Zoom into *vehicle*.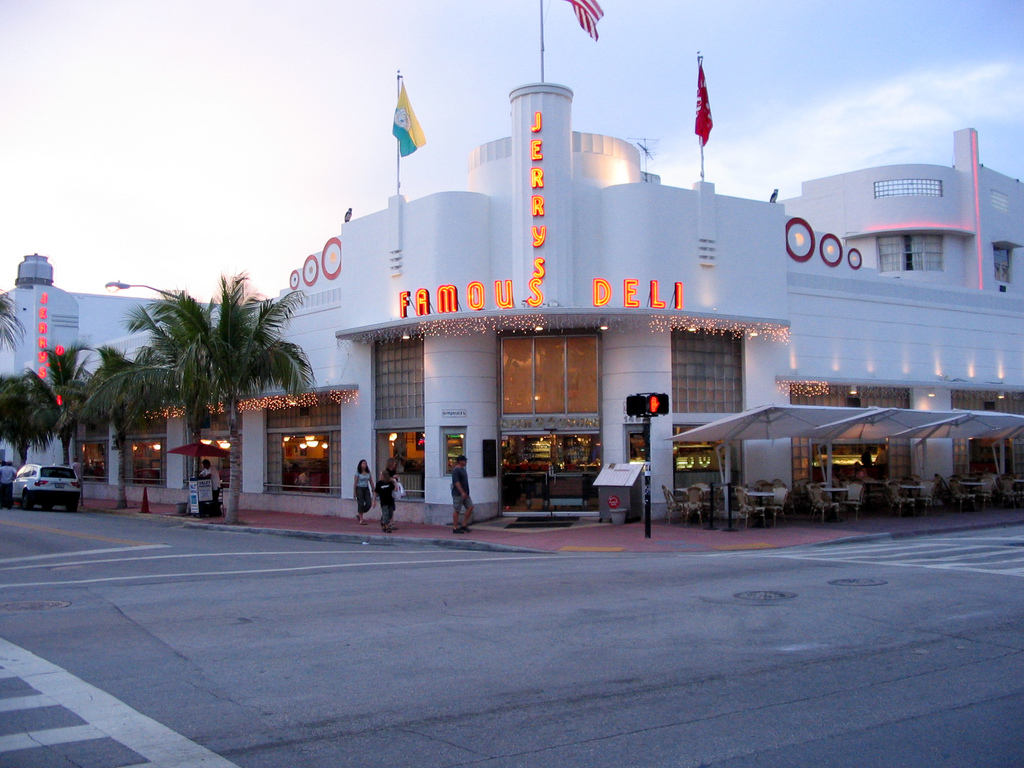
Zoom target: {"x1": 6, "y1": 454, "x2": 77, "y2": 511}.
